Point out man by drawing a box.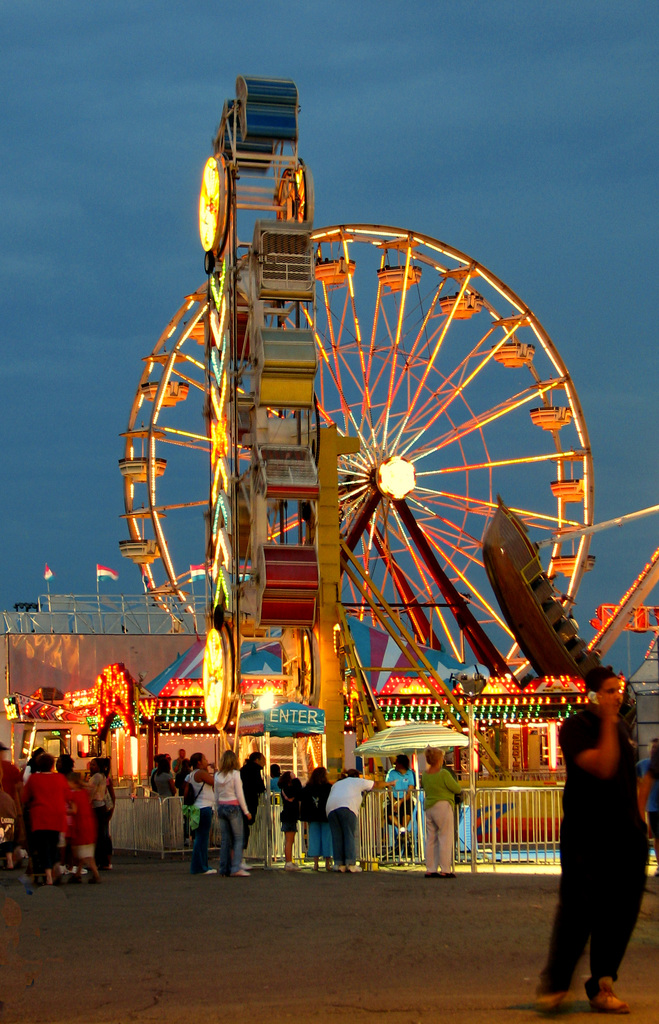
l=3, t=751, r=75, b=890.
